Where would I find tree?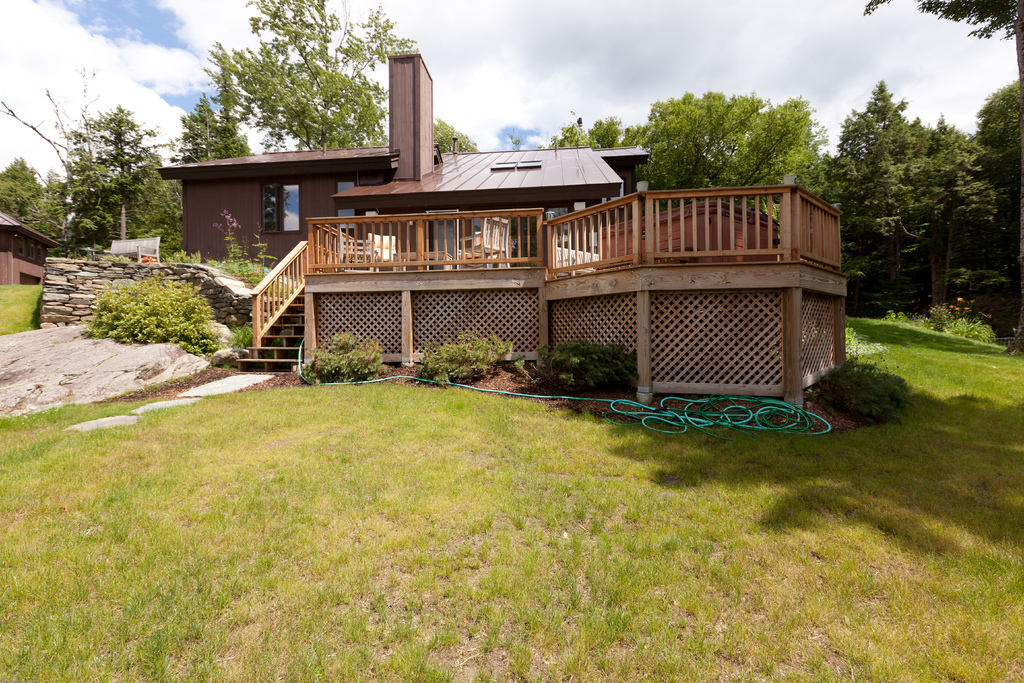
At [x1=976, y1=79, x2=1023, y2=217].
